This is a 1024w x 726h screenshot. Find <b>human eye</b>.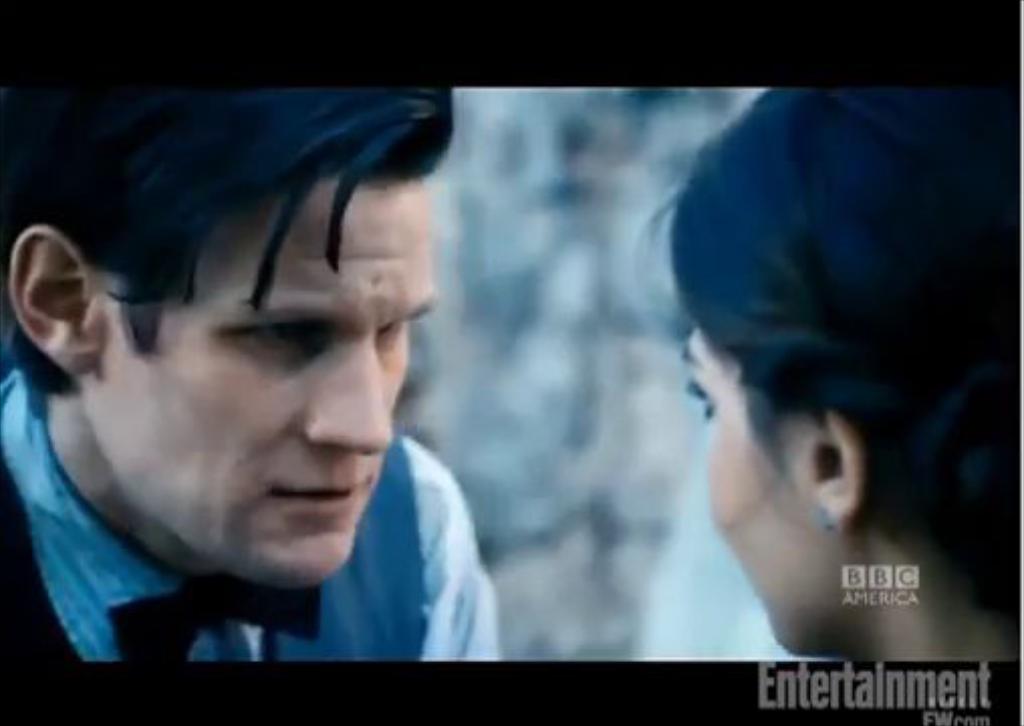
Bounding box: pyautogui.locateOnScreen(232, 319, 331, 355).
